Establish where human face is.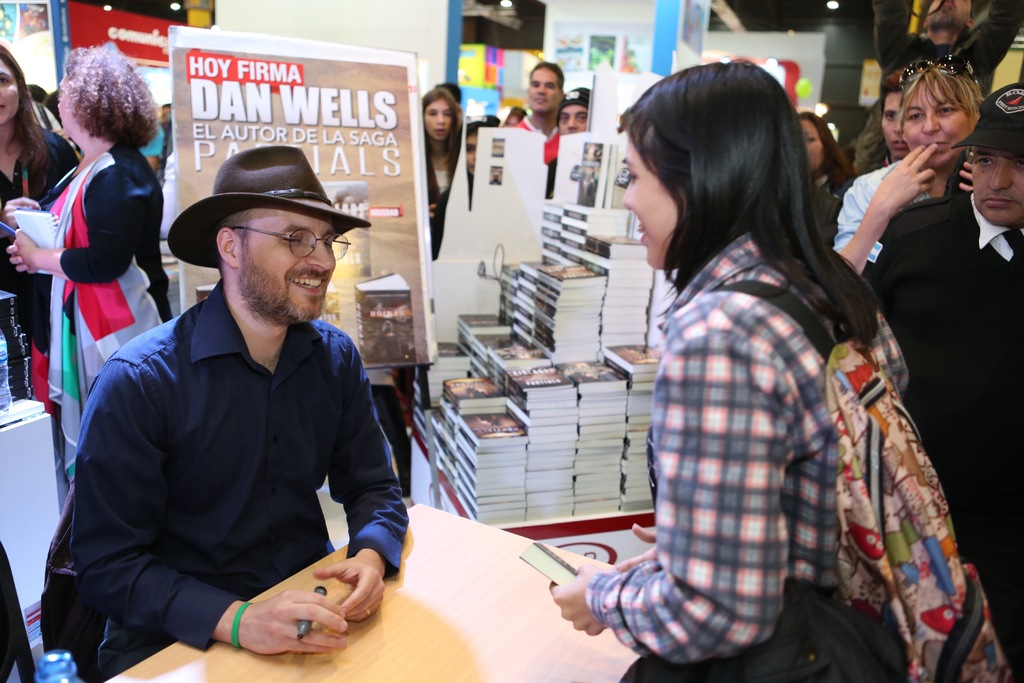
Established at [left=800, top=117, right=825, bottom=169].
